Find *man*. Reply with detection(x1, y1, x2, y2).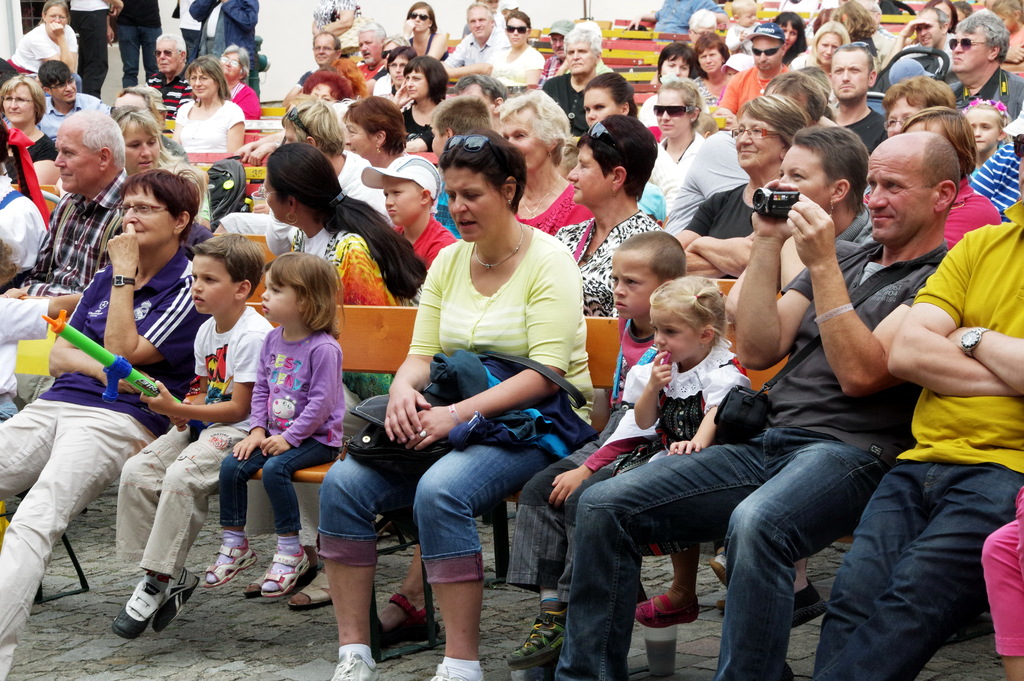
detection(0, 105, 131, 298).
